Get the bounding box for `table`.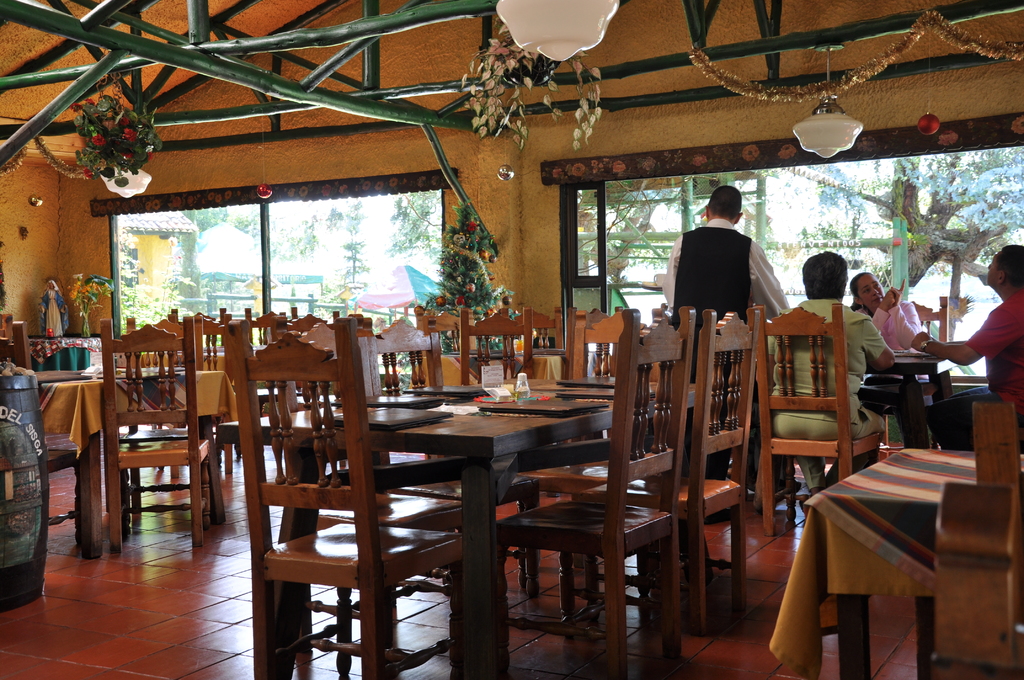
box(210, 378, 694, 677).
